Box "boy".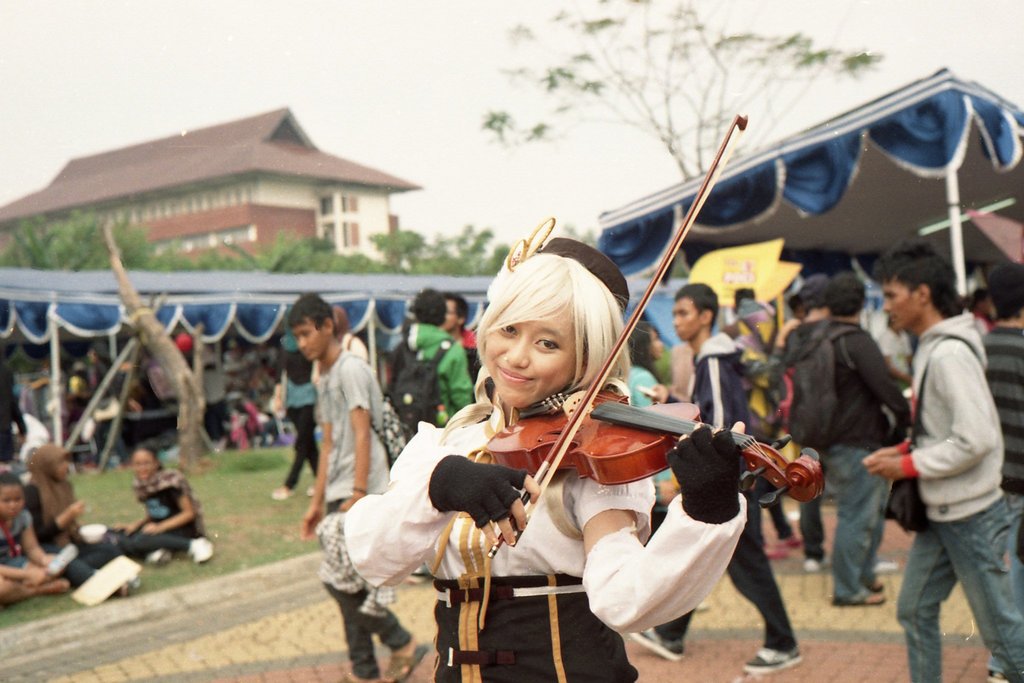
bbox=[289, 291, 431, 682].
